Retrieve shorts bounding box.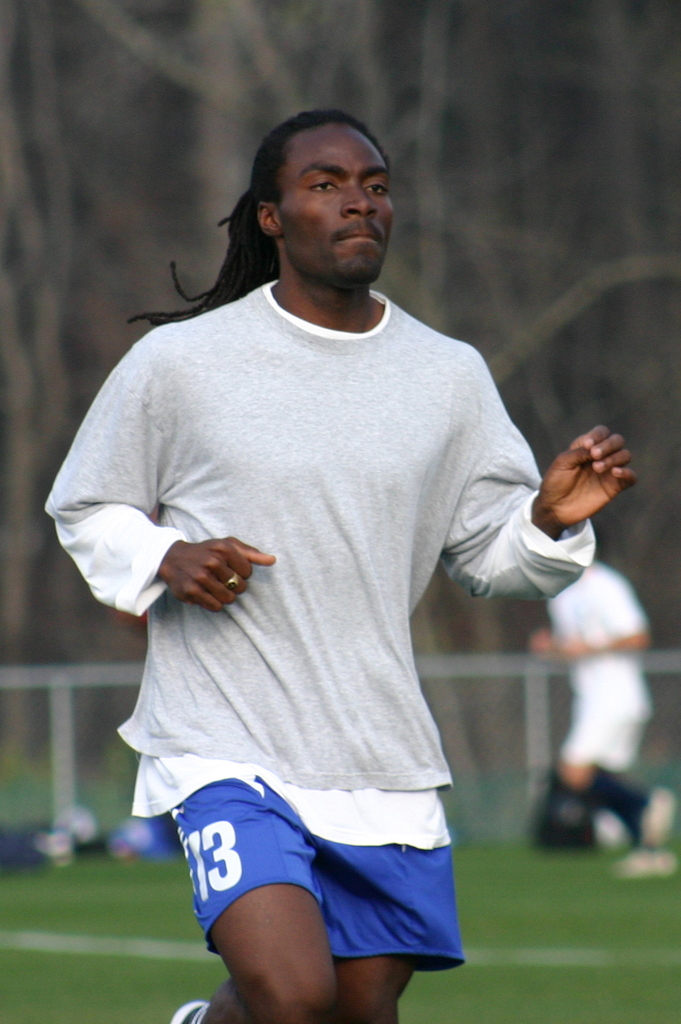
Bounding box: 550, 700, 646, 764.
